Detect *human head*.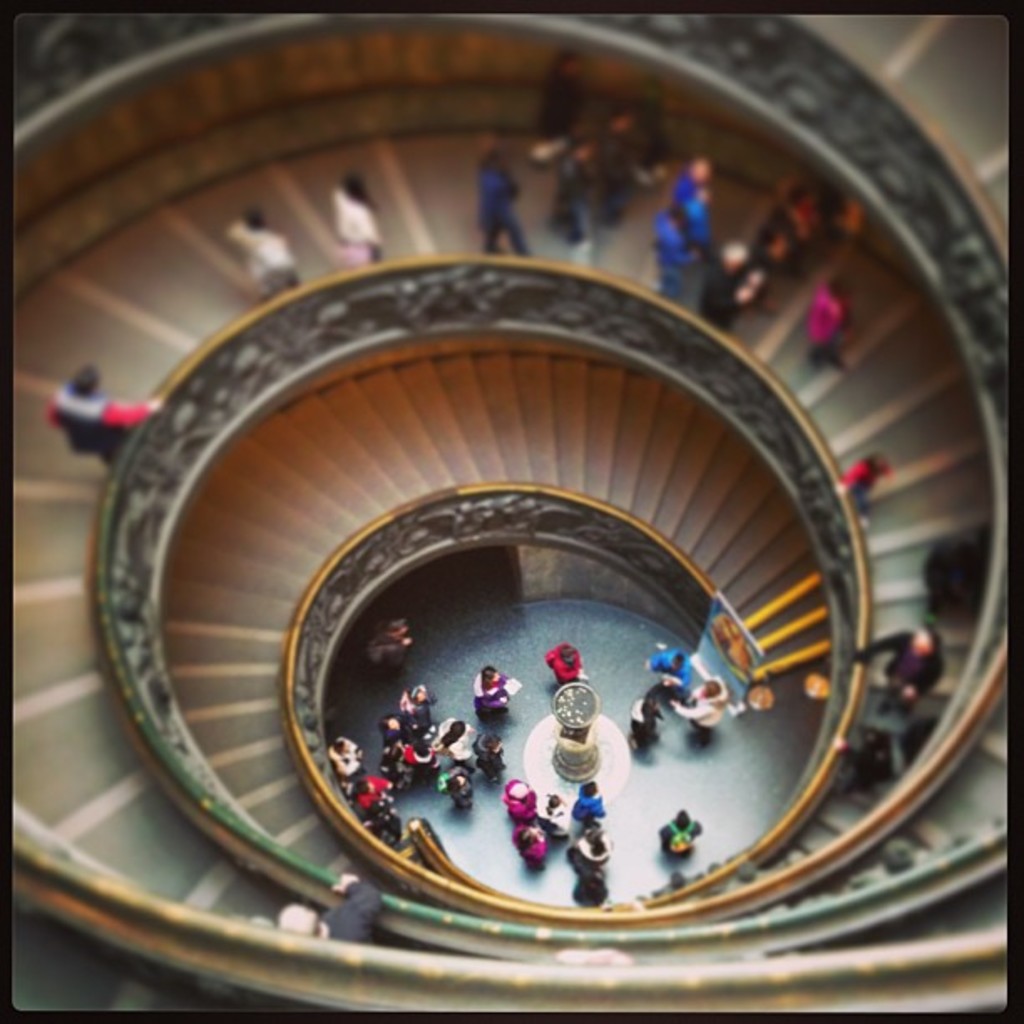
Detected at x1=378, y1=711, x2=400, y2=733.
